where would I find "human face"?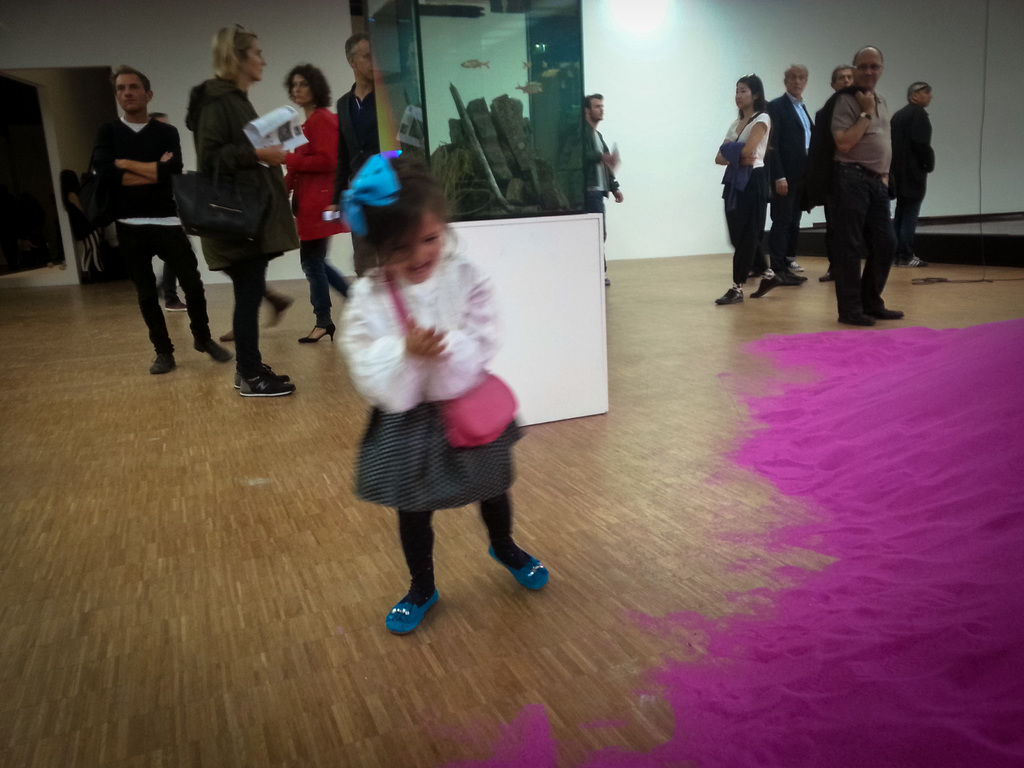
At bbox=[113, 73, 149, 109].
